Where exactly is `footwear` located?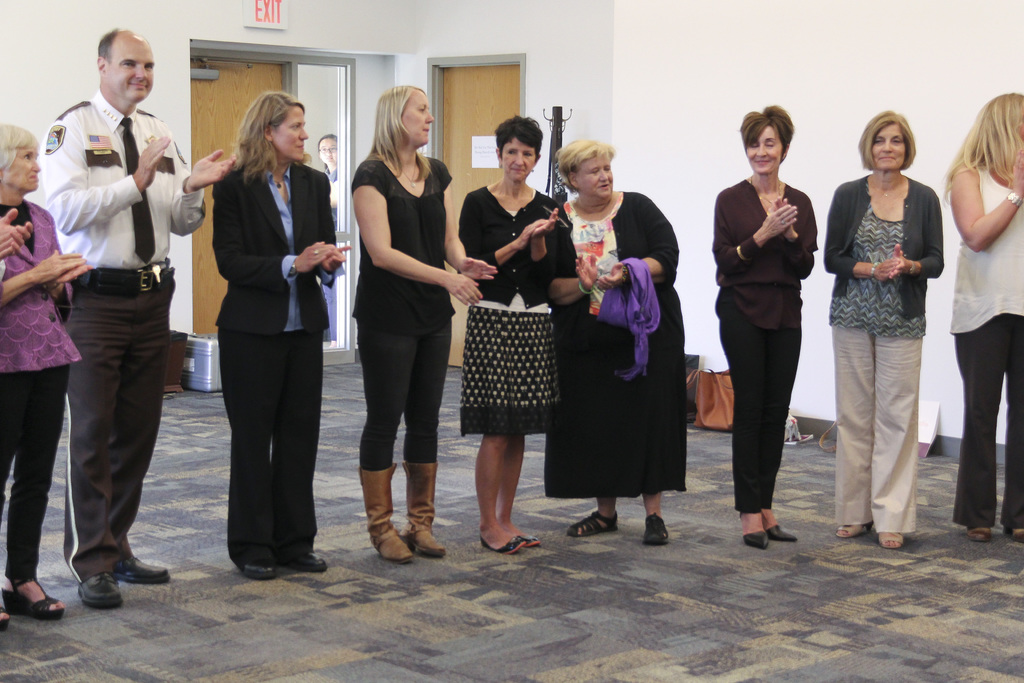
Its bounding box is [1008,529,1023,544].
